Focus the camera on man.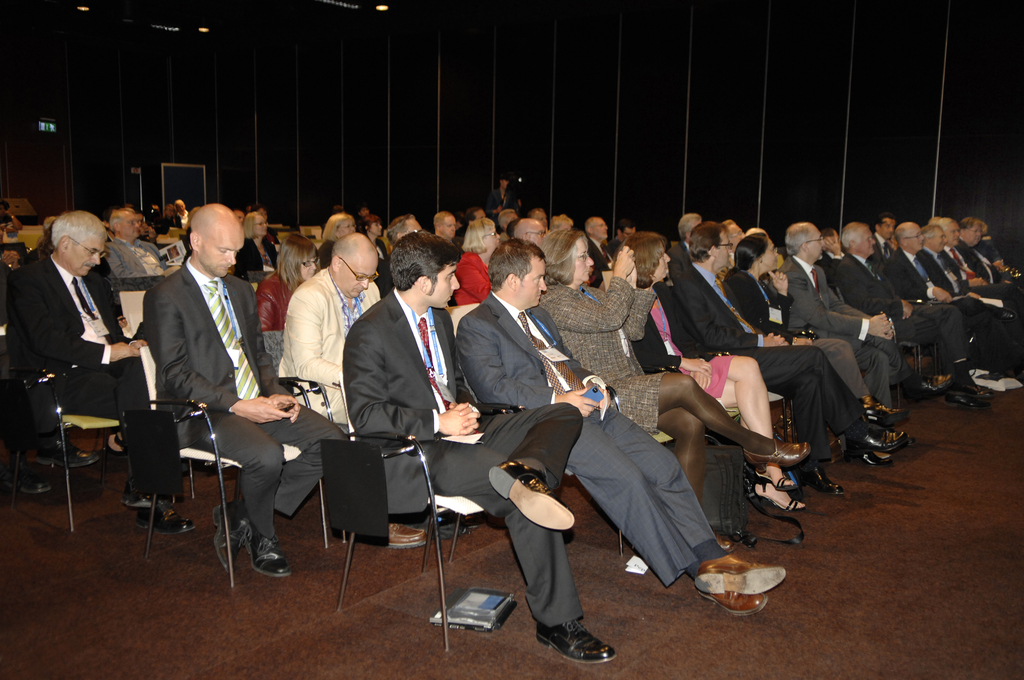
Focus region: (x1=831, y1=222, x2=996, y2=408).
